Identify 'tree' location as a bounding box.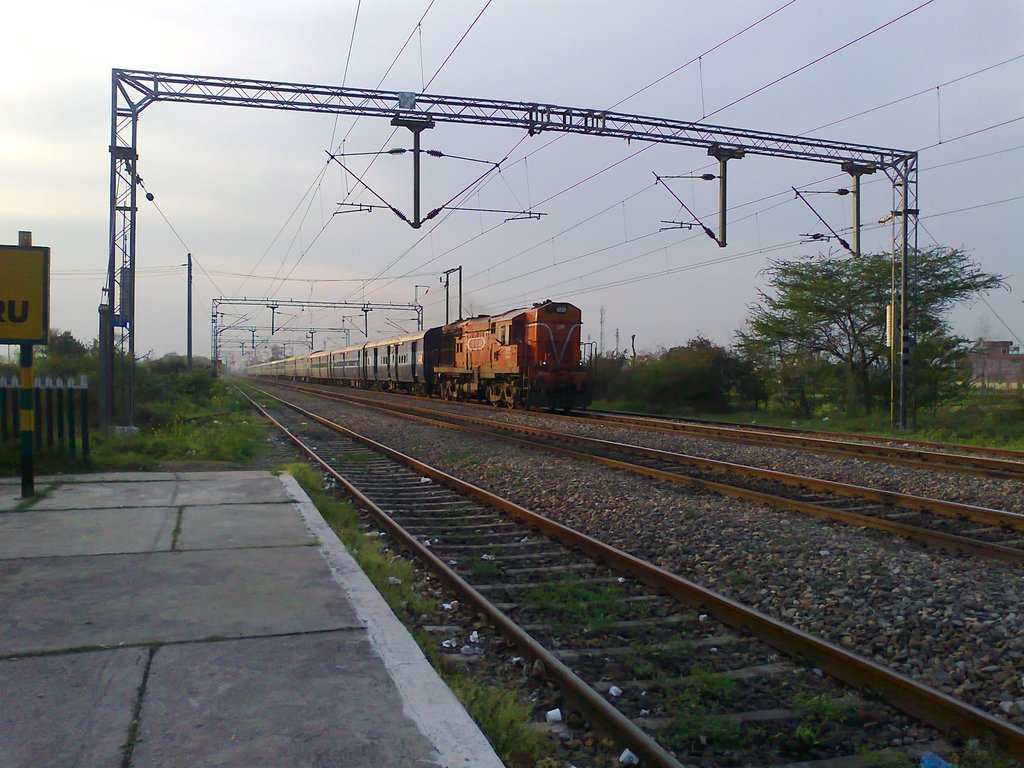
x1=719 y1=218 x2=982 y2=414.
